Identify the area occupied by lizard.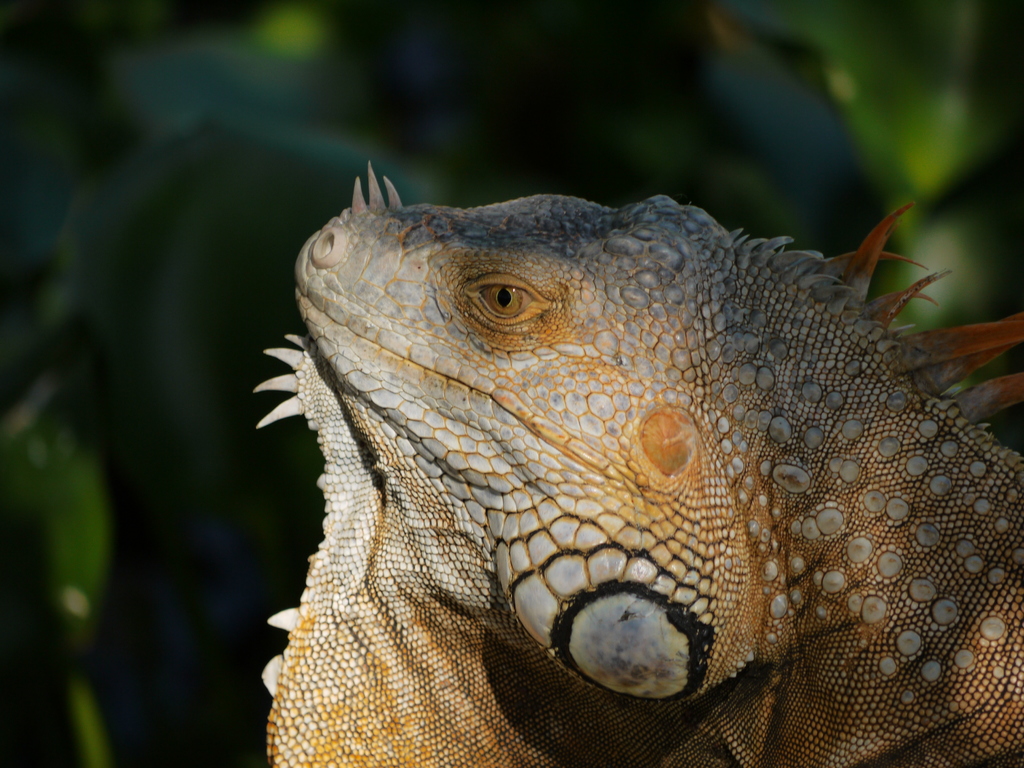
Area: [left=272, top=114, right=1023, bottom=767].
